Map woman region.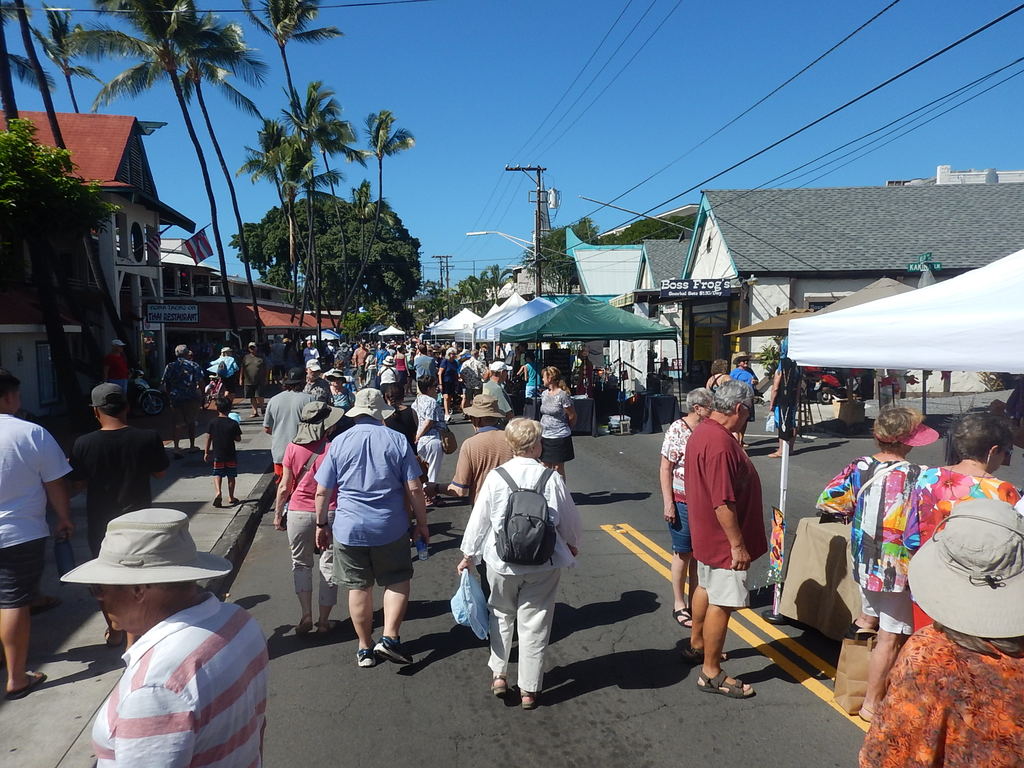
Mapped to {"left": 325, "top": 371, "right": 353, "bottom": 408}.
